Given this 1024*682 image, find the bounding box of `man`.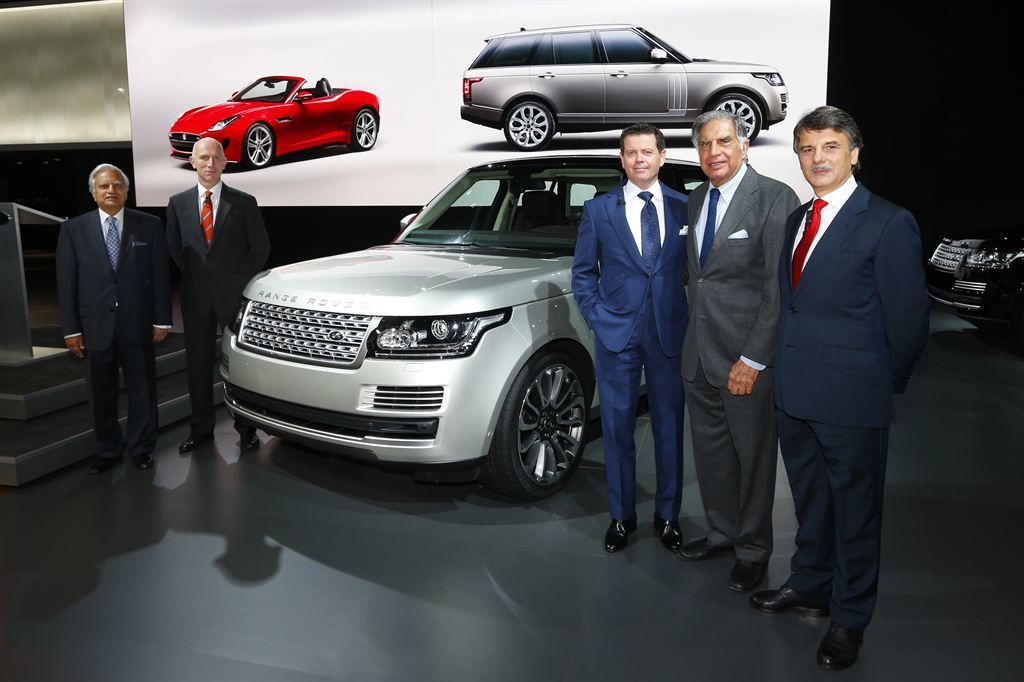
select_region(570, 120, 694, 559).
